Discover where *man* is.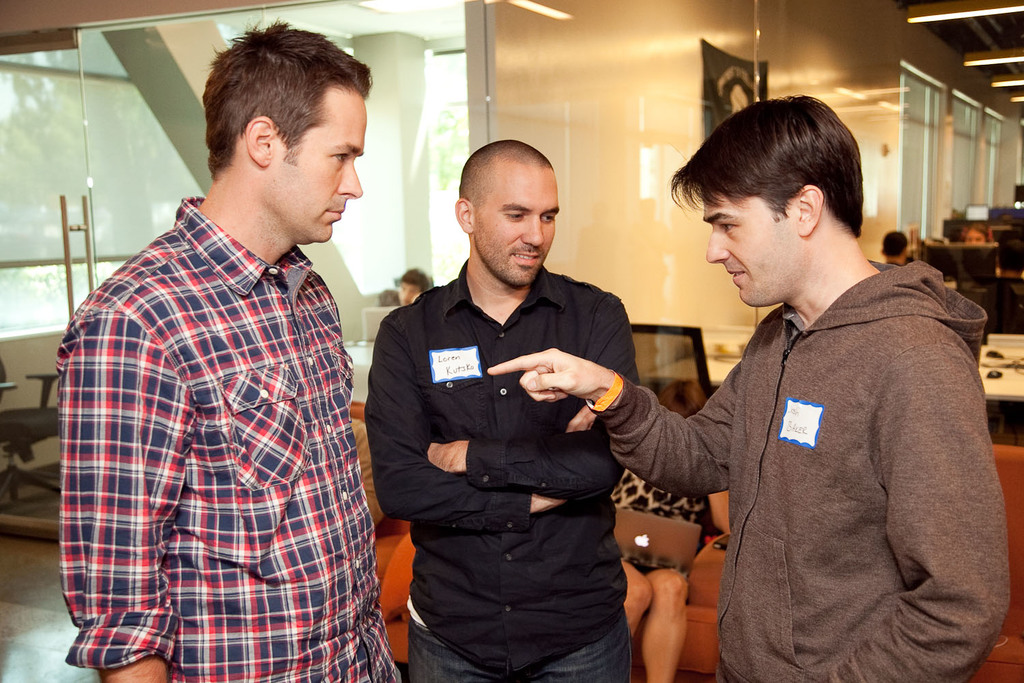
Discovered at select_region(878, 229, 909, 267).
